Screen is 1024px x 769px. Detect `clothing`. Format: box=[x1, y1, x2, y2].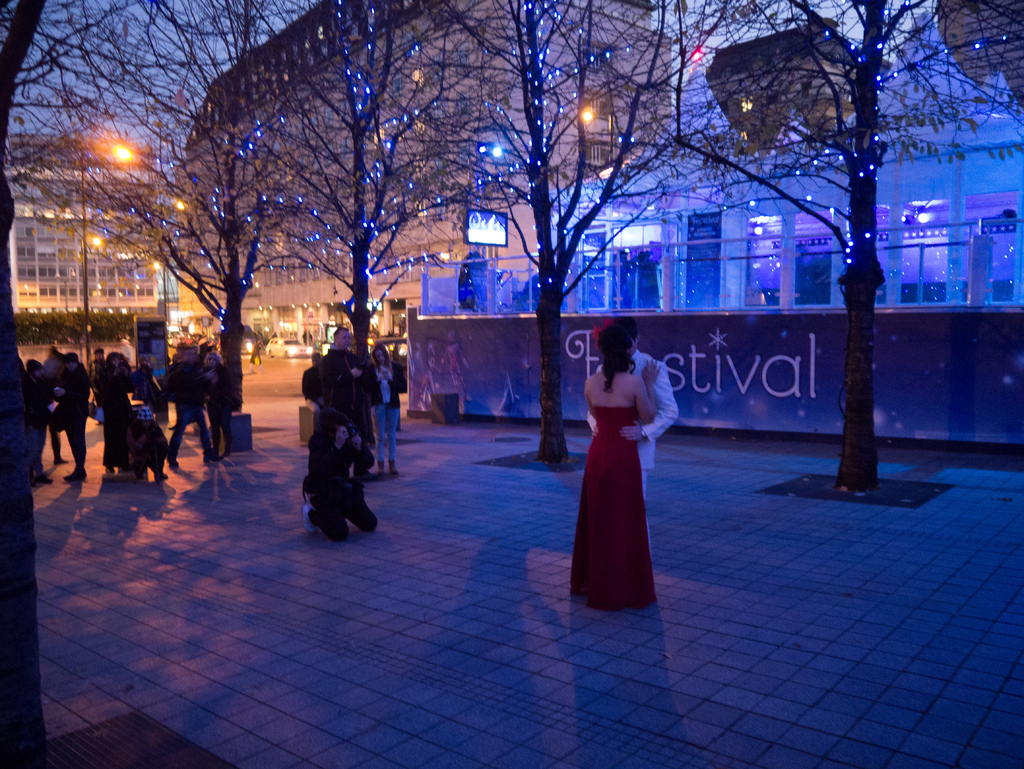
box=[297, 366, 318, 412].
